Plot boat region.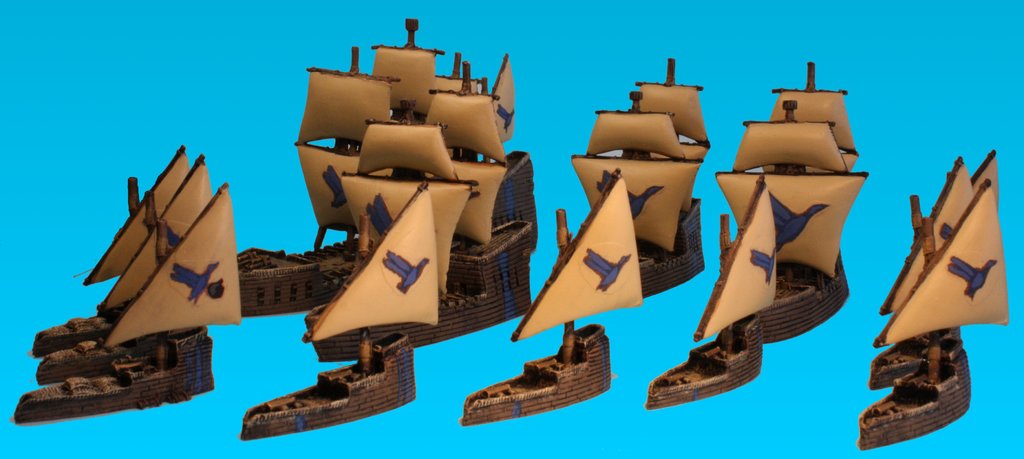
Plotted at left=714, top=99, right=844, bottom=339.
